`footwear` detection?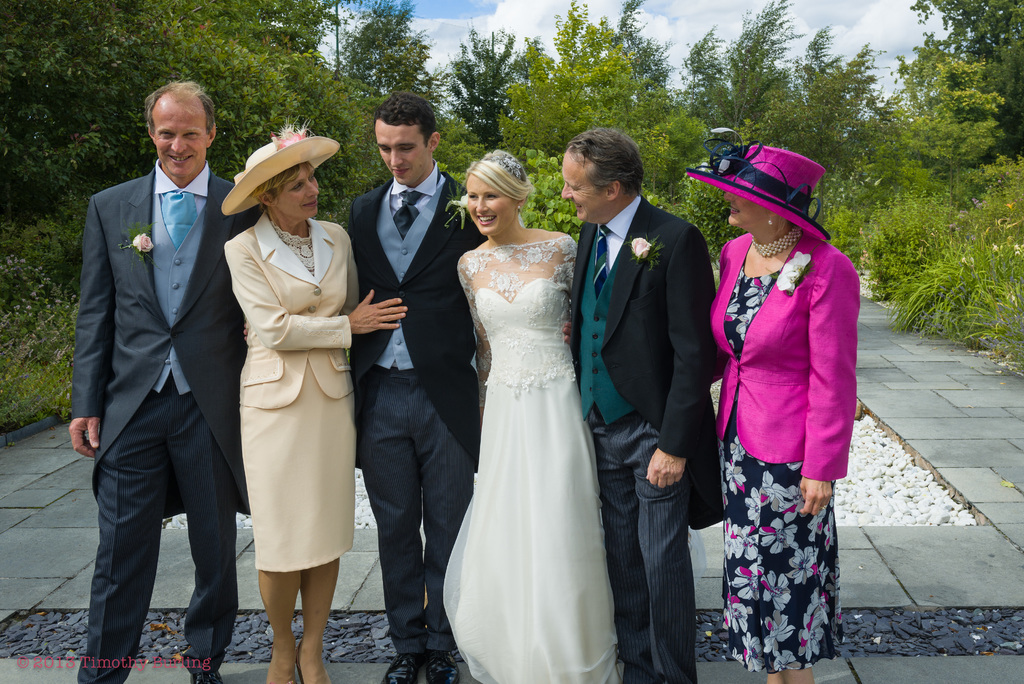
381/653/423/683
